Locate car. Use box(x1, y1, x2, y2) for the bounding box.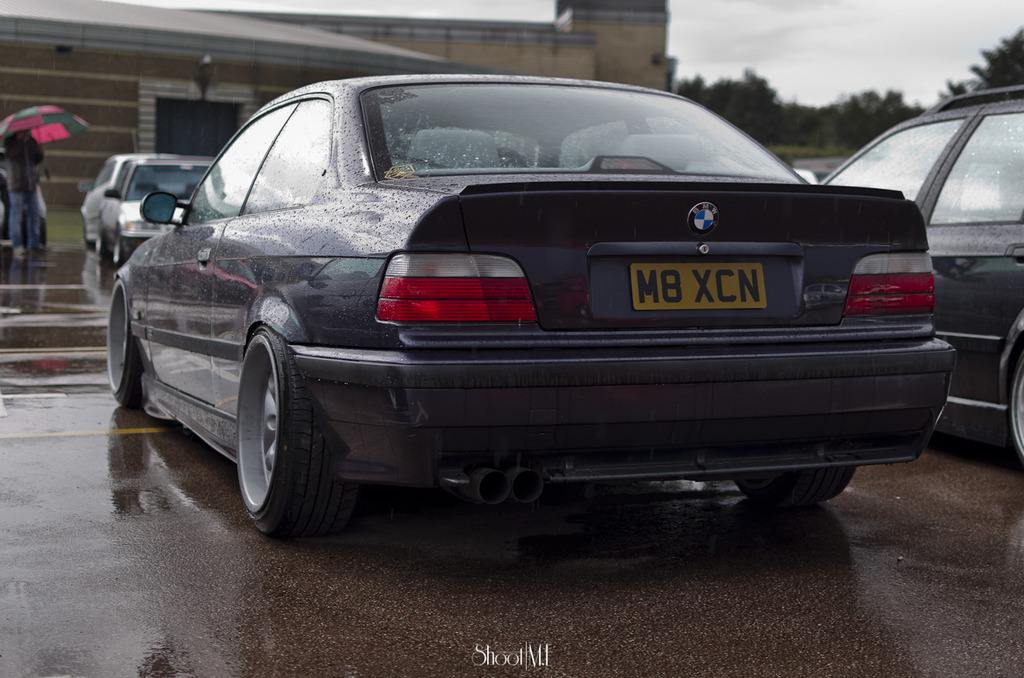
box(73, 147, 160, 241).
